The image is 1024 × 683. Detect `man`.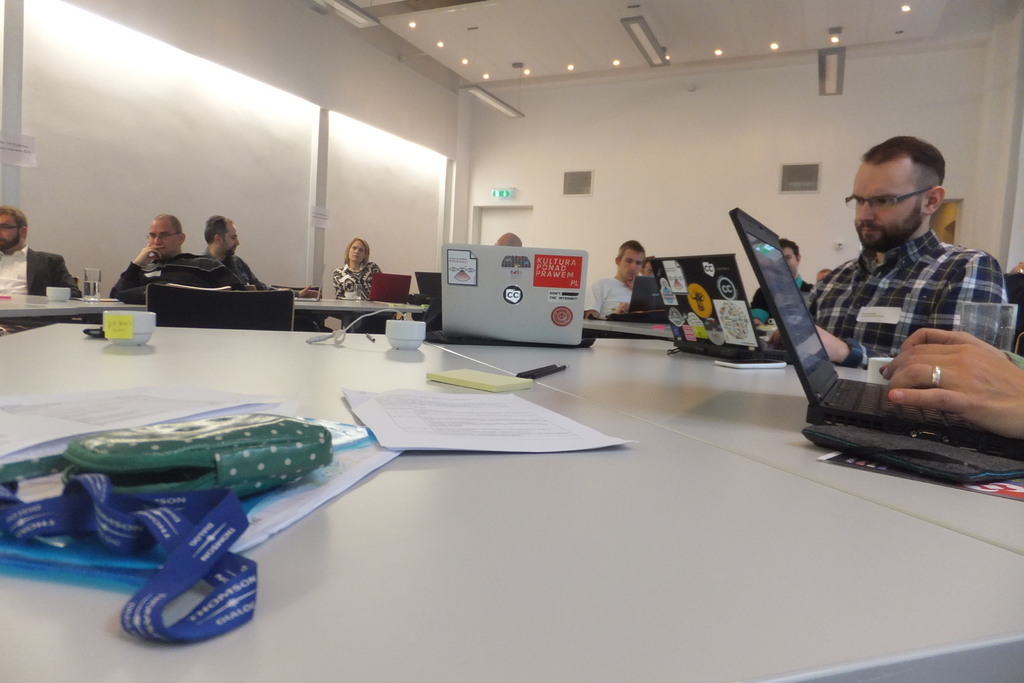
Detection: [588, 229, 680, 331].
